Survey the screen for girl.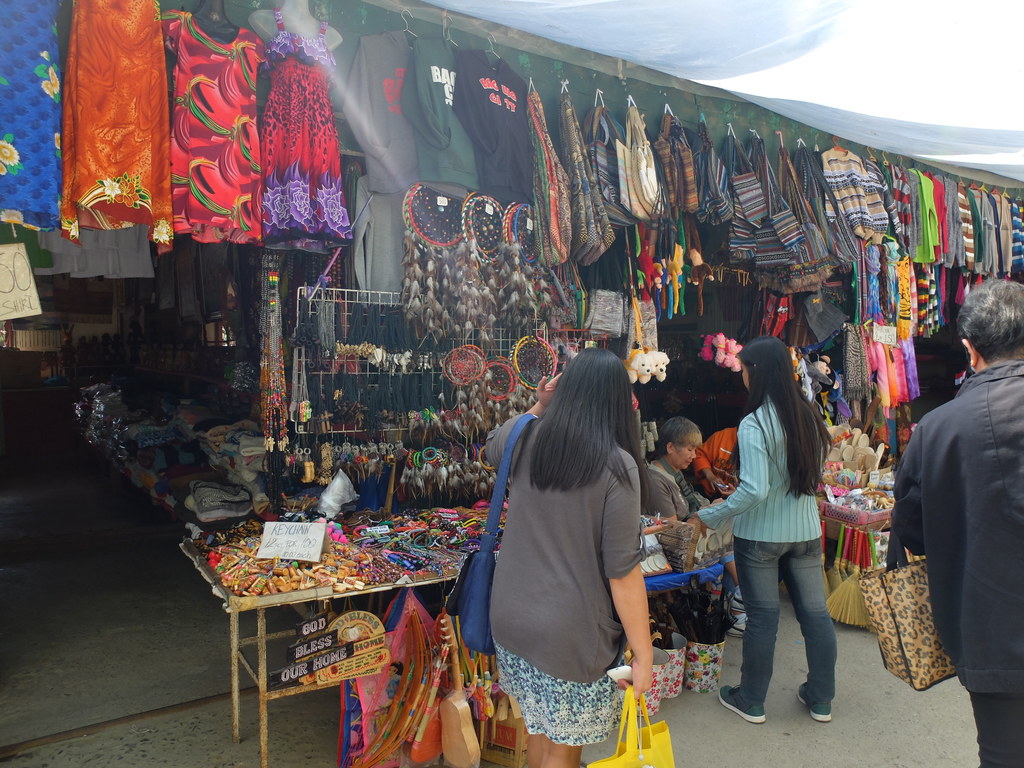
Survey found: BBox(685, 339, 838, 723).
